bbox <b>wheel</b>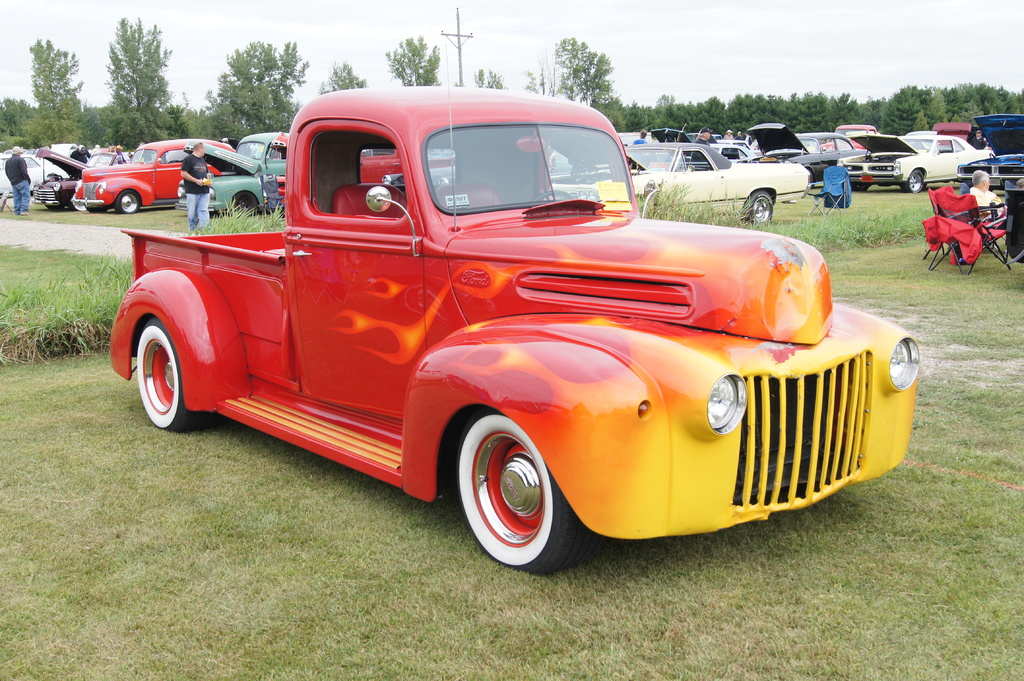
x1=232 y1=189 x2=257 y2=215
